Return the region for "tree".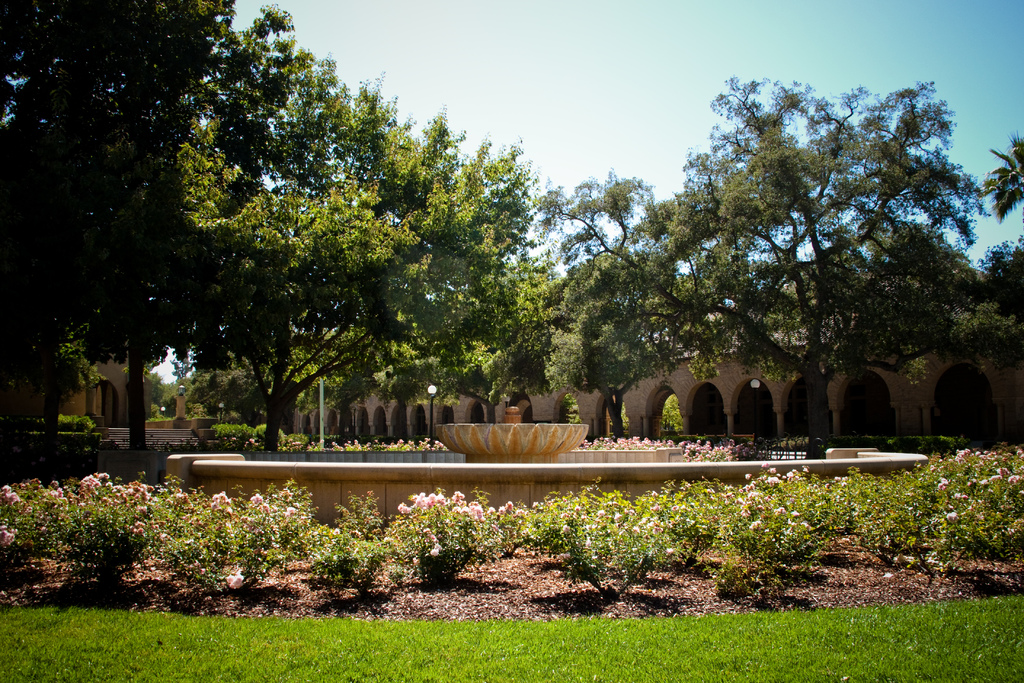
bbox=(980, 128, 1023, 235).
